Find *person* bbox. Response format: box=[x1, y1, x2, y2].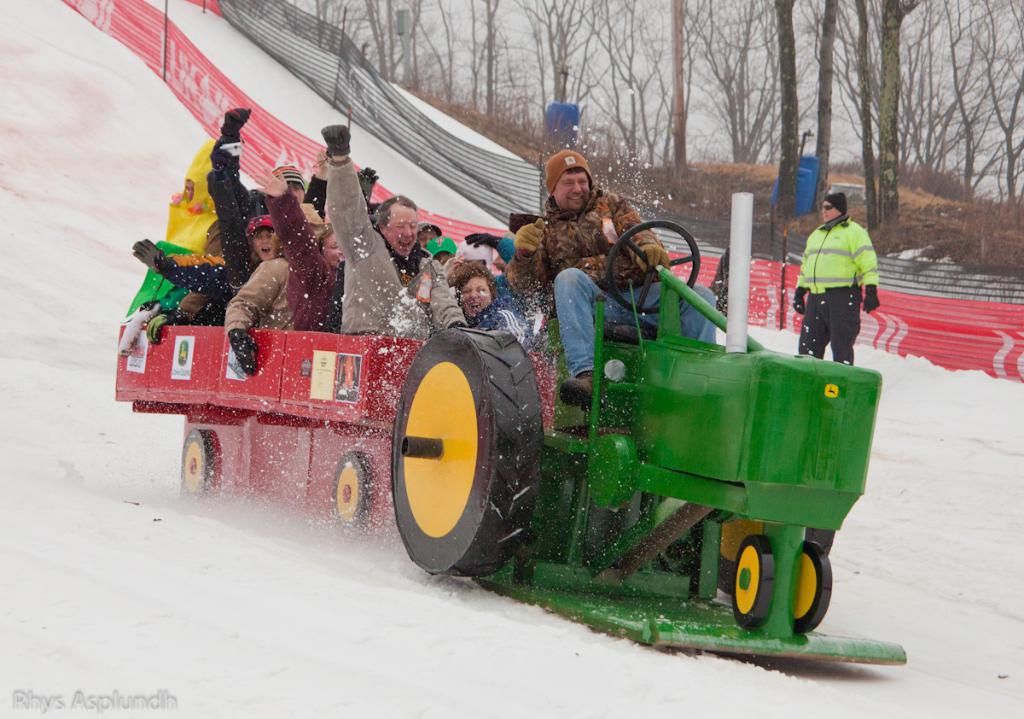
box=[319, 115, 464, 338].
